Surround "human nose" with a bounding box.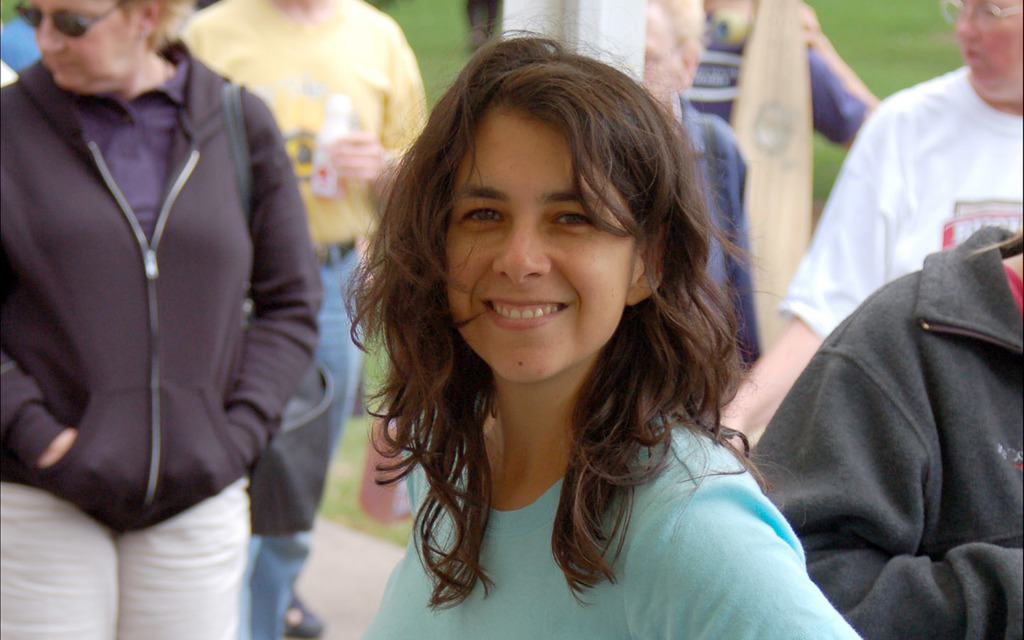
locate(38, 18, 70, 57).
